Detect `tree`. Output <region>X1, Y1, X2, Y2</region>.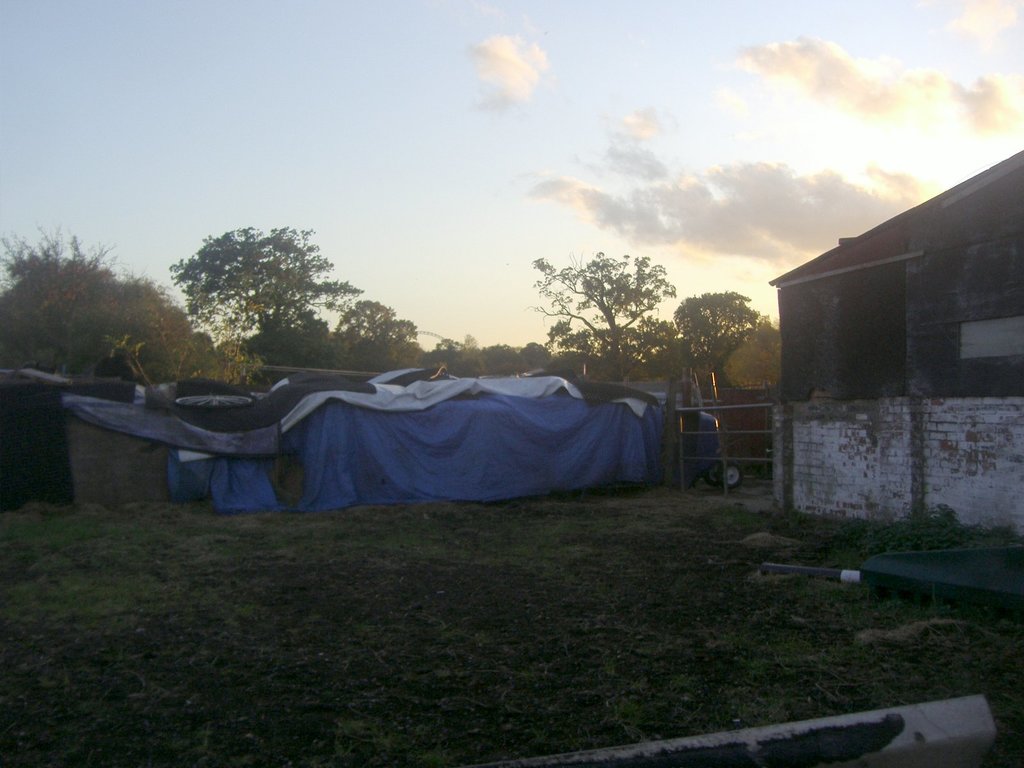
<region>725, 315, 794, 388</region>.
